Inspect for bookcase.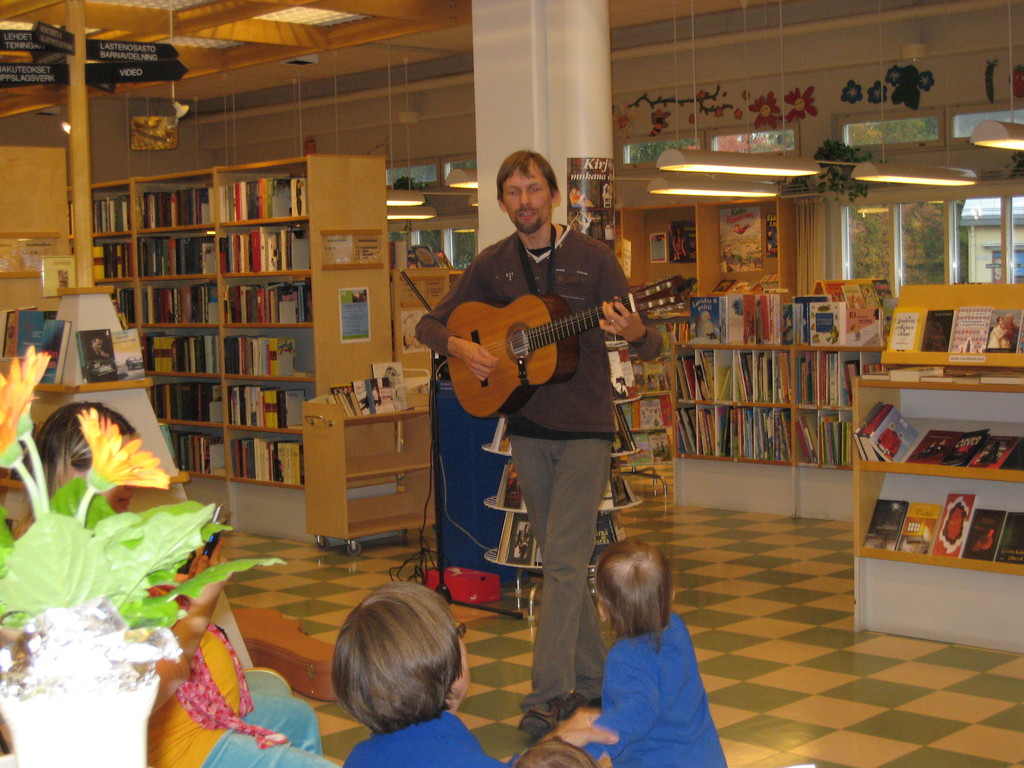
Inspection: [392, 266, 466, 495].
